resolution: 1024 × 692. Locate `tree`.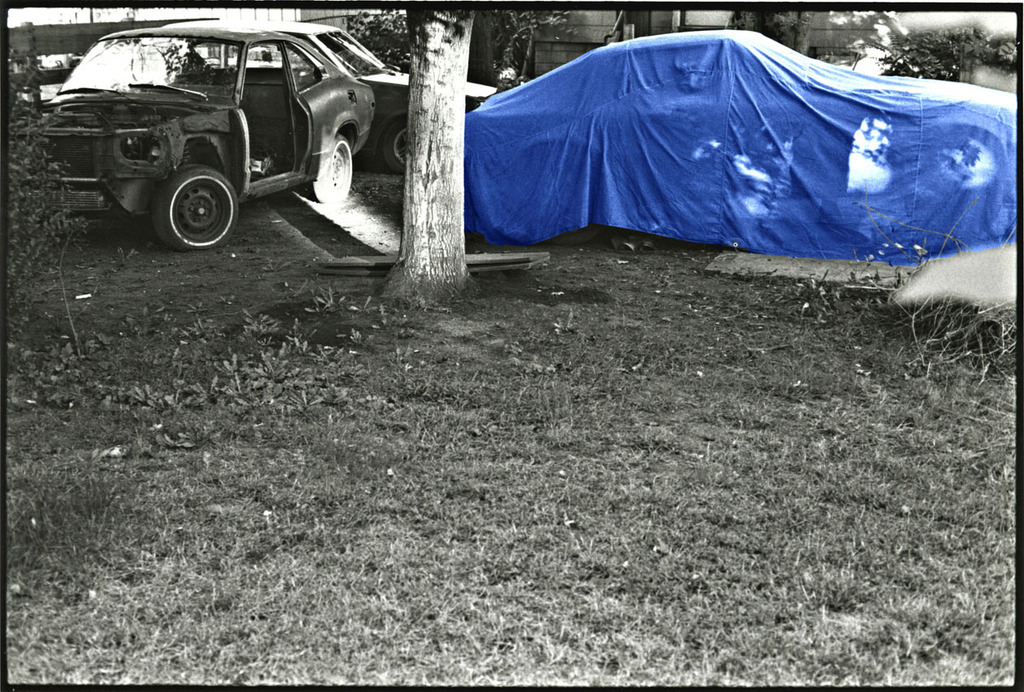
select_region(720, 7, 900, 79).
